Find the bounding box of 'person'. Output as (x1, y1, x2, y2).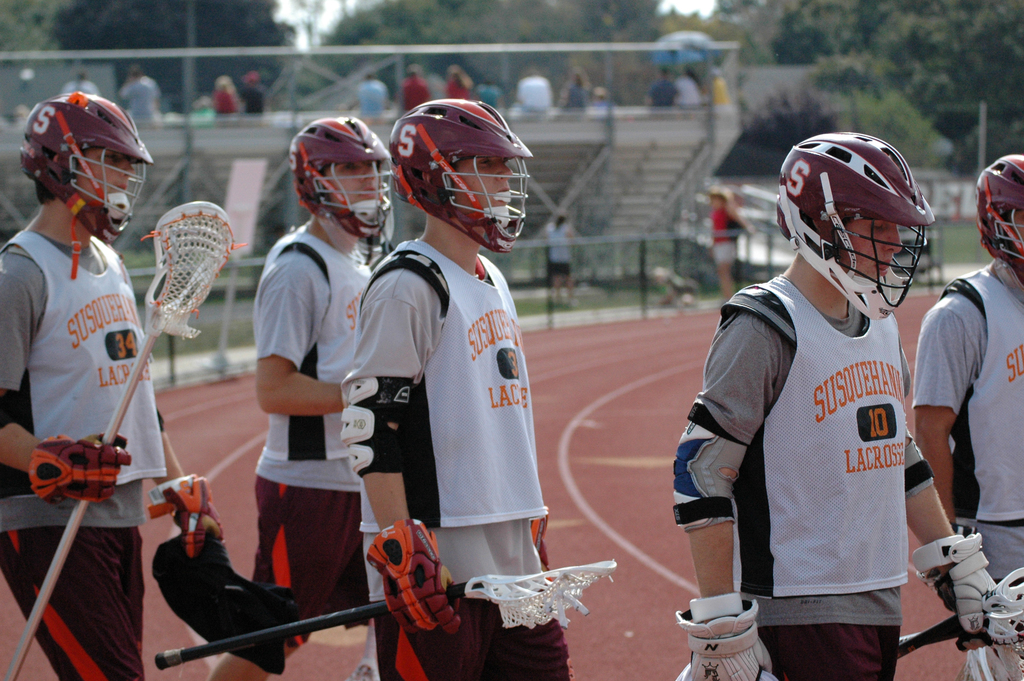
(910, 151, 1023, 680).
